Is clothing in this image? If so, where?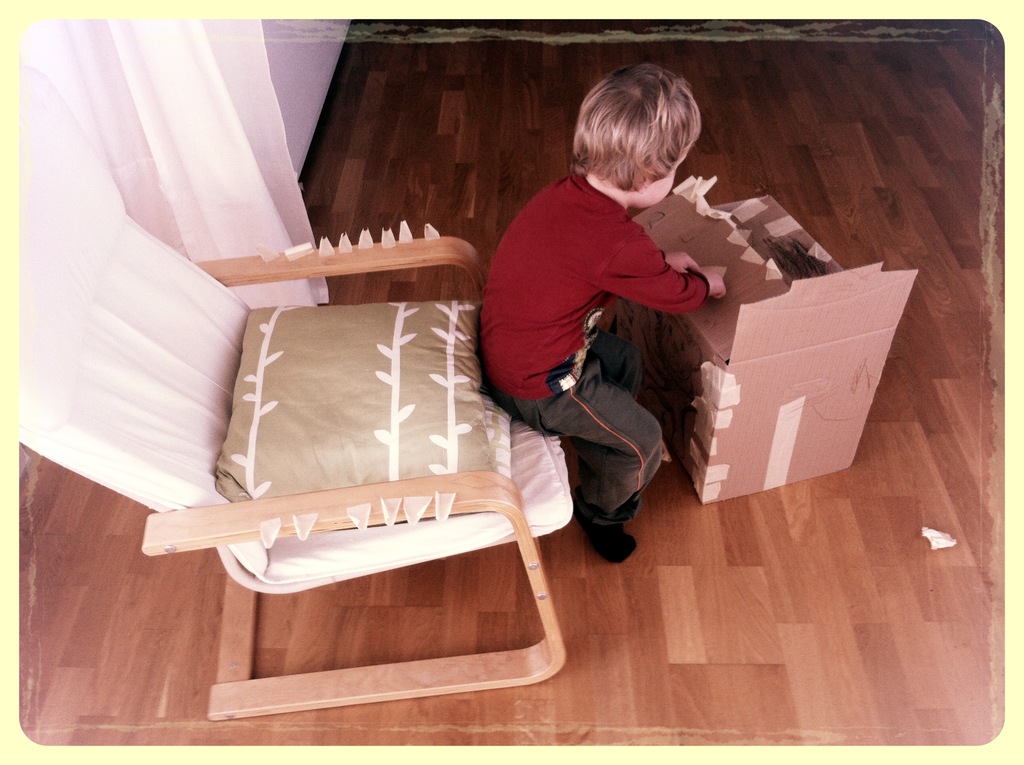
Yes, at 483 156 694 498.
